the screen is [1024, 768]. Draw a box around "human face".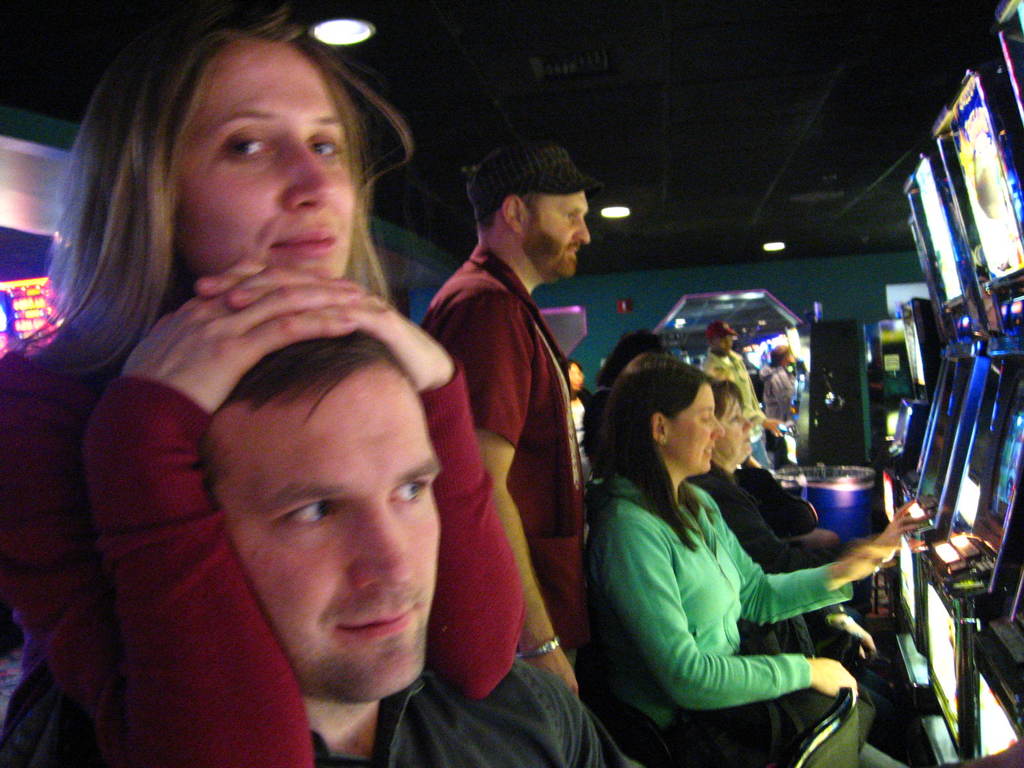
{"x1": 536, "y1": 189, "x2": 589, "y2": 278}.
